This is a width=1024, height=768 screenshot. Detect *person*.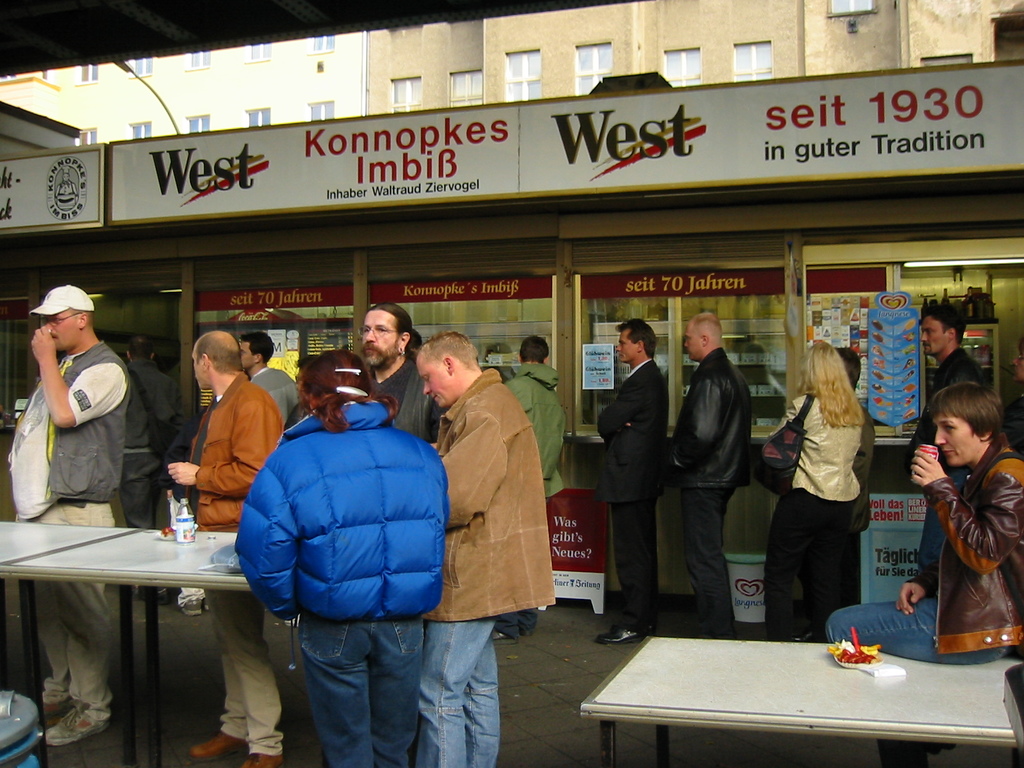
484, 335, 568, 641.
